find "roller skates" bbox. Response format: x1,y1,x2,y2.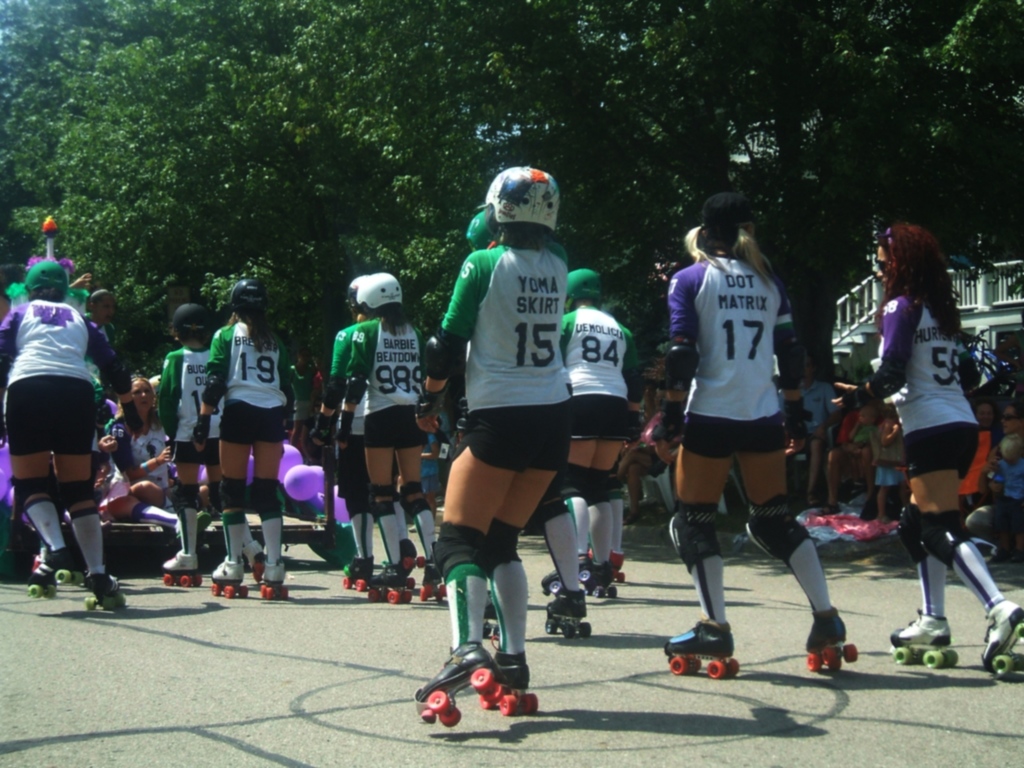
84,575,129,611.
